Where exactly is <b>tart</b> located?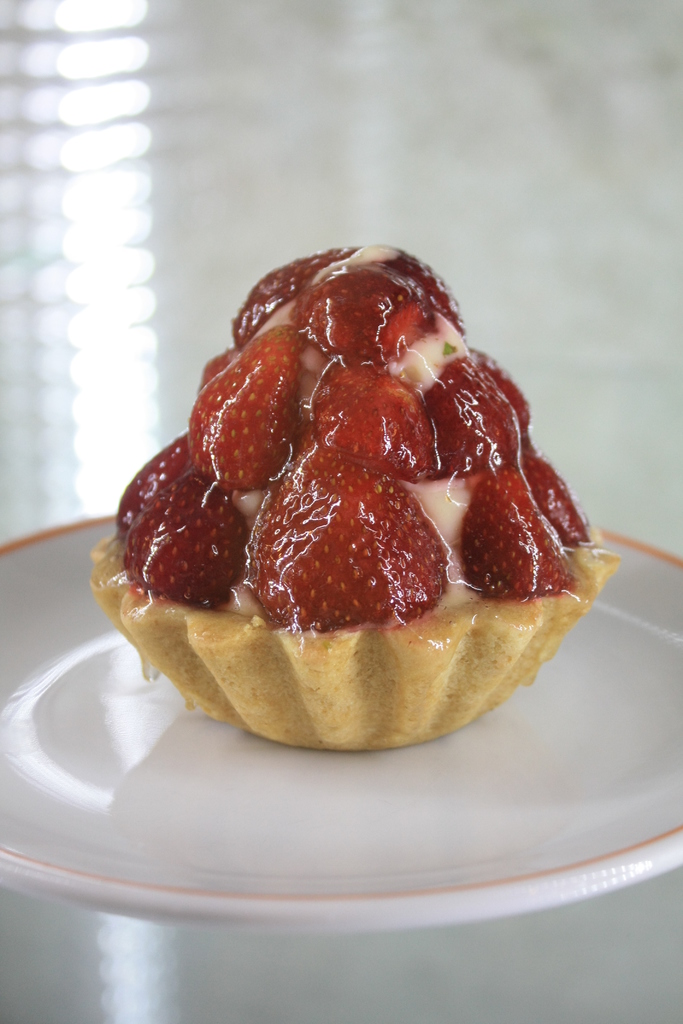
Its bounding box is select_region(93, 246, 616, 758).
